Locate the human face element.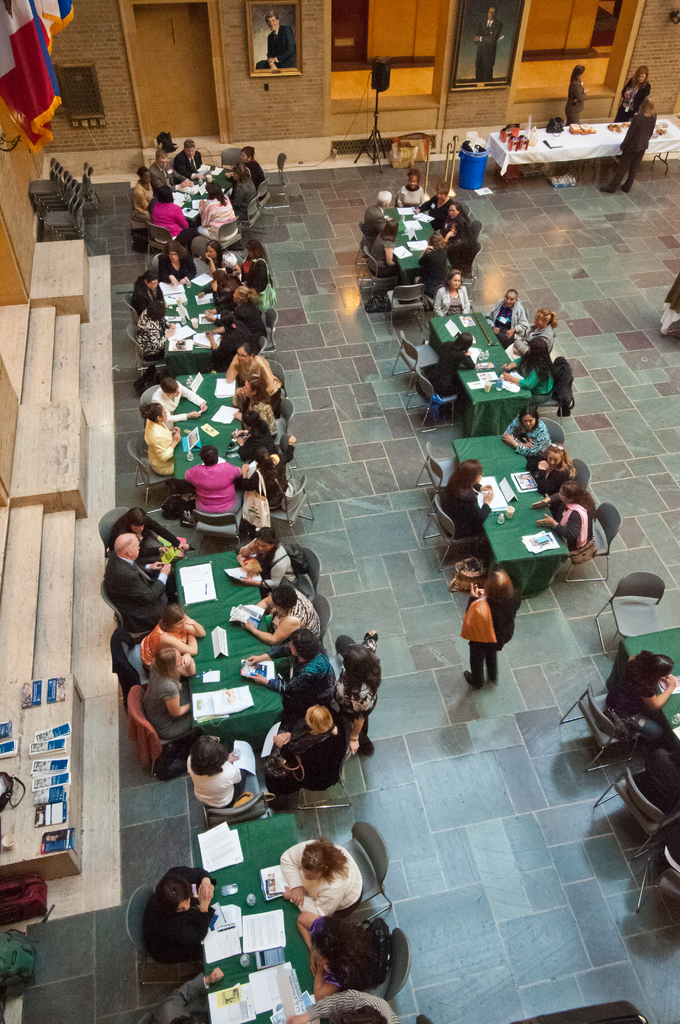
Element bbox: [left=174, top=615, right=186, bottom=631].
